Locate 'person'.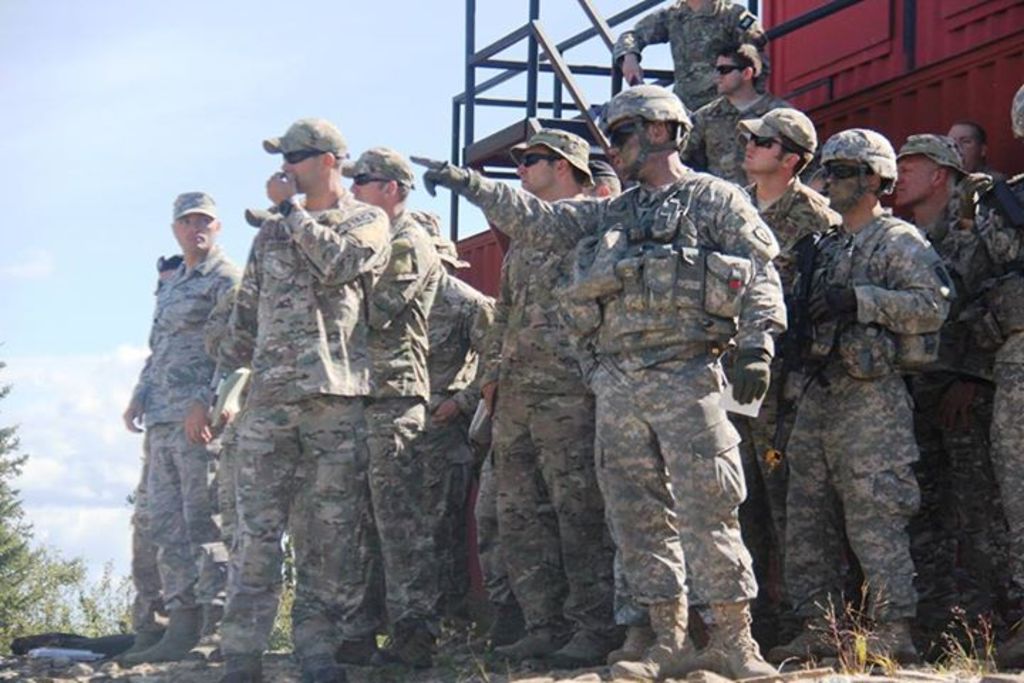
Bounding box: {"left": 405, "top": 78, "right": 792, "bottom": 673}.
